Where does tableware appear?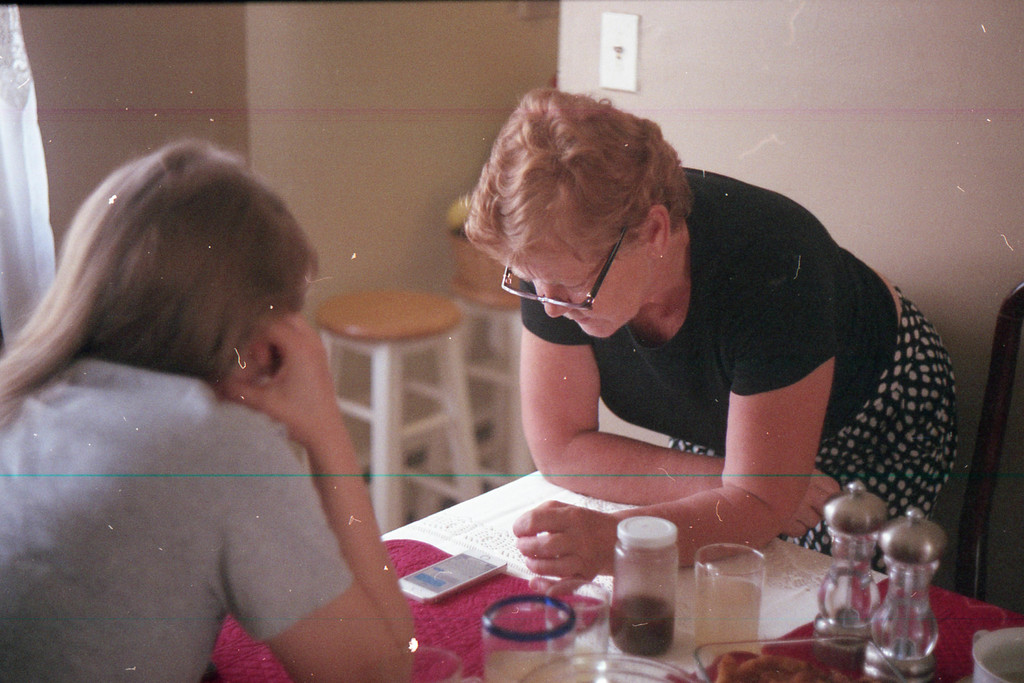
Appears at BBox(808, 476, 890, 670).
